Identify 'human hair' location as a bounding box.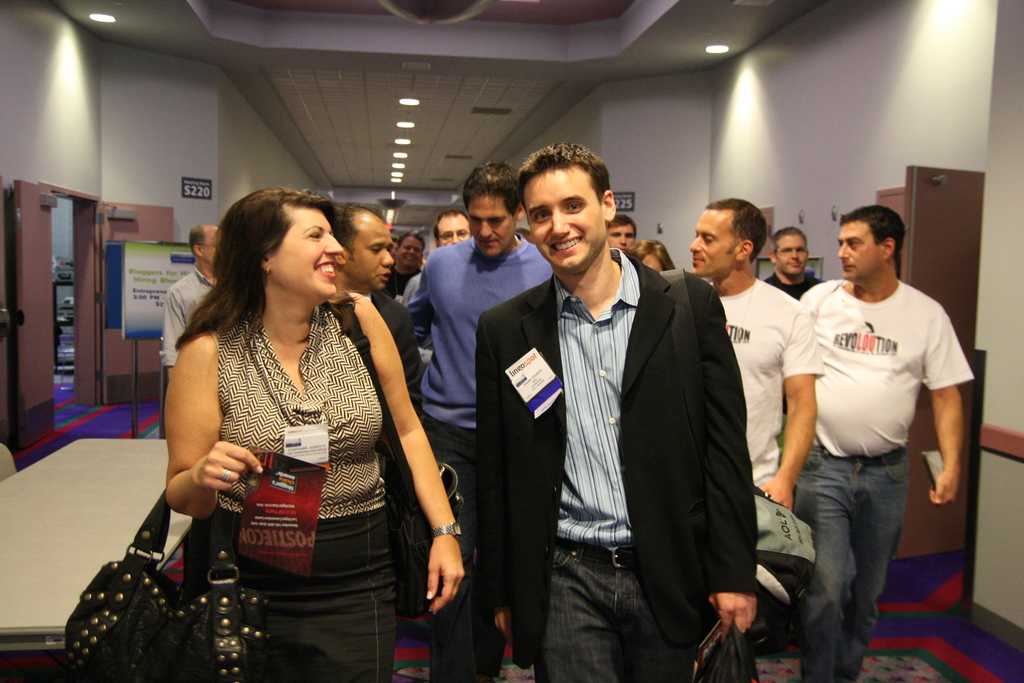
detection(769, 226, 808, 258).
